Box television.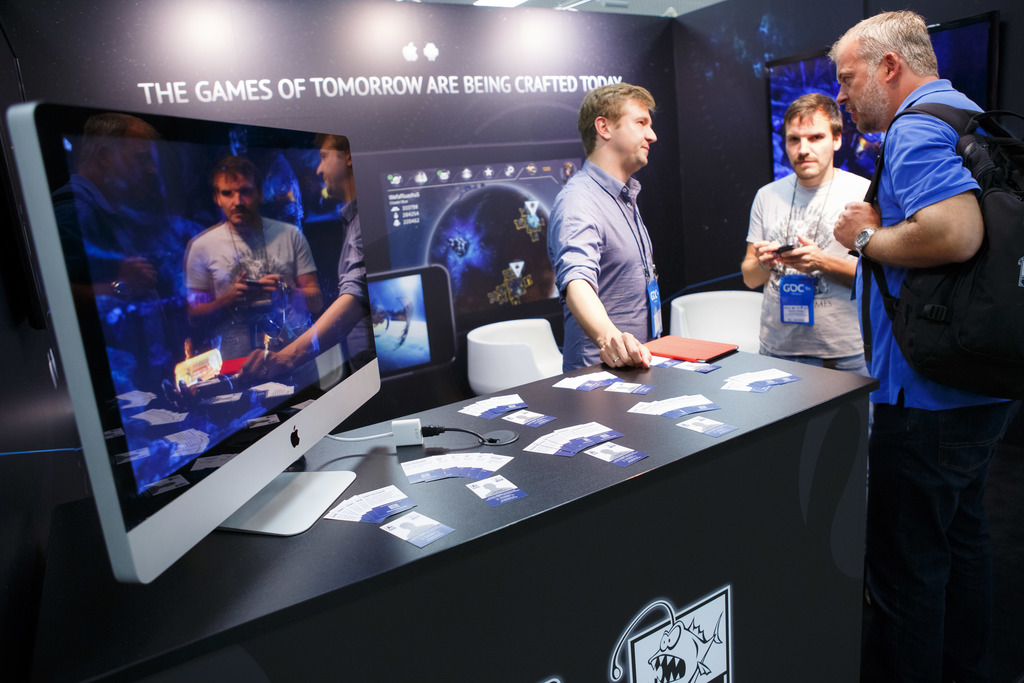
box=[765, 12, 1001, 183].
